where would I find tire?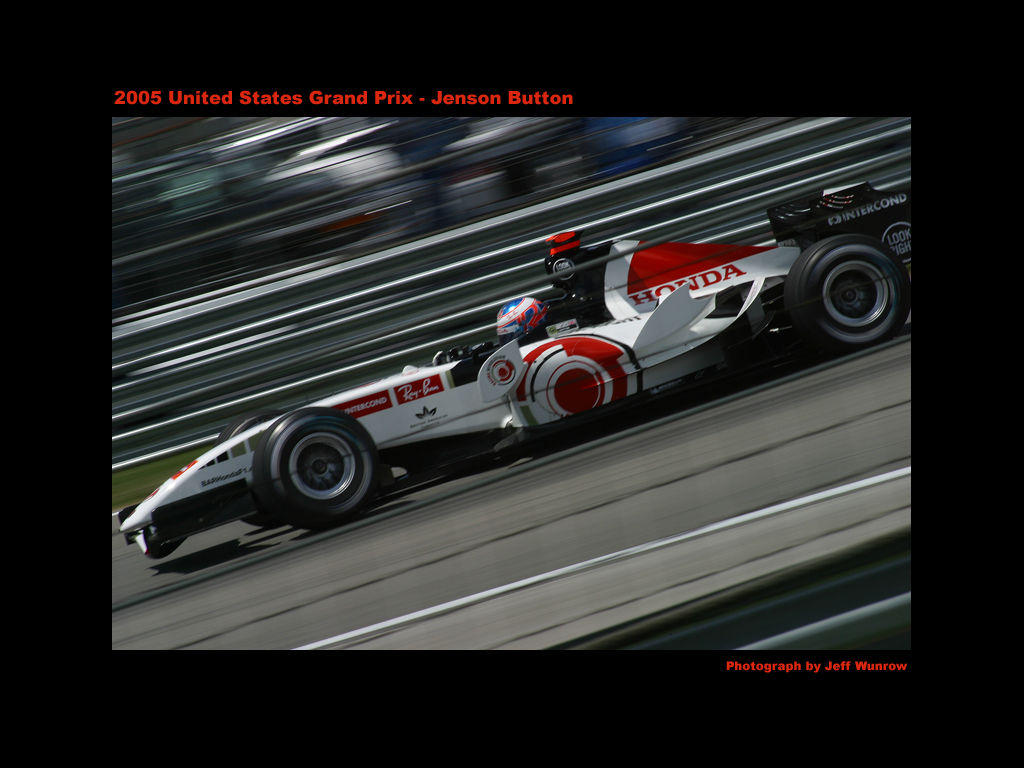
At {"left": 216, "top": 409, "right": 268, "bottom": 528}.
